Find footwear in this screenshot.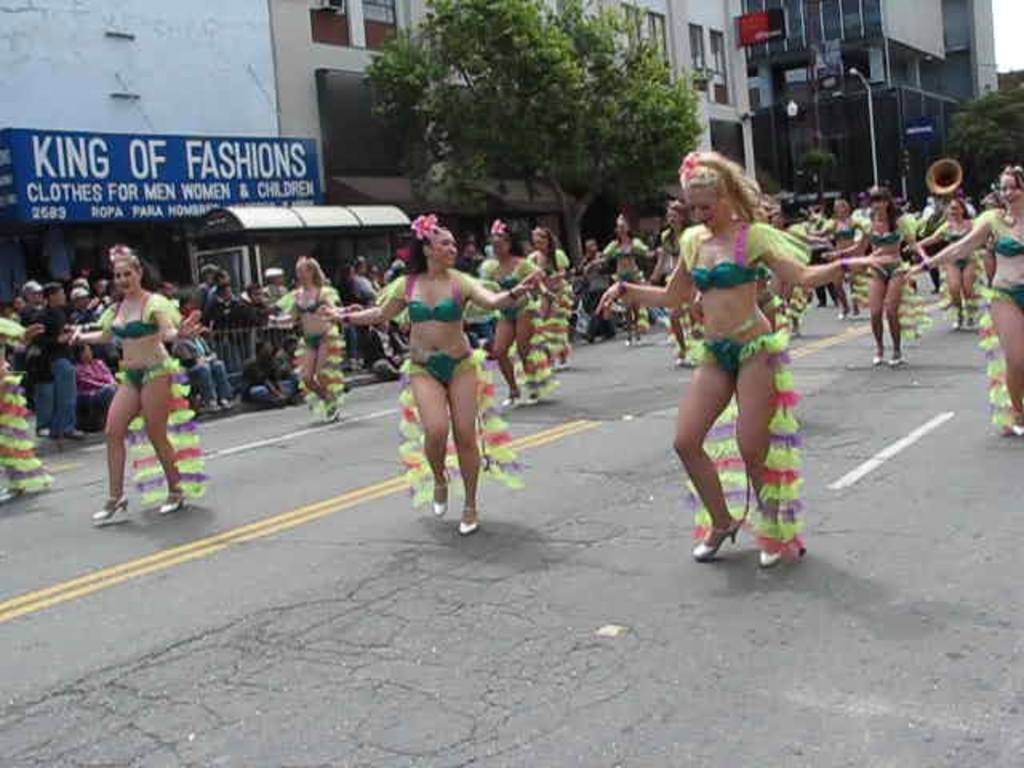
The bounding box for footwear is rect(634, 336, 643, 352).
